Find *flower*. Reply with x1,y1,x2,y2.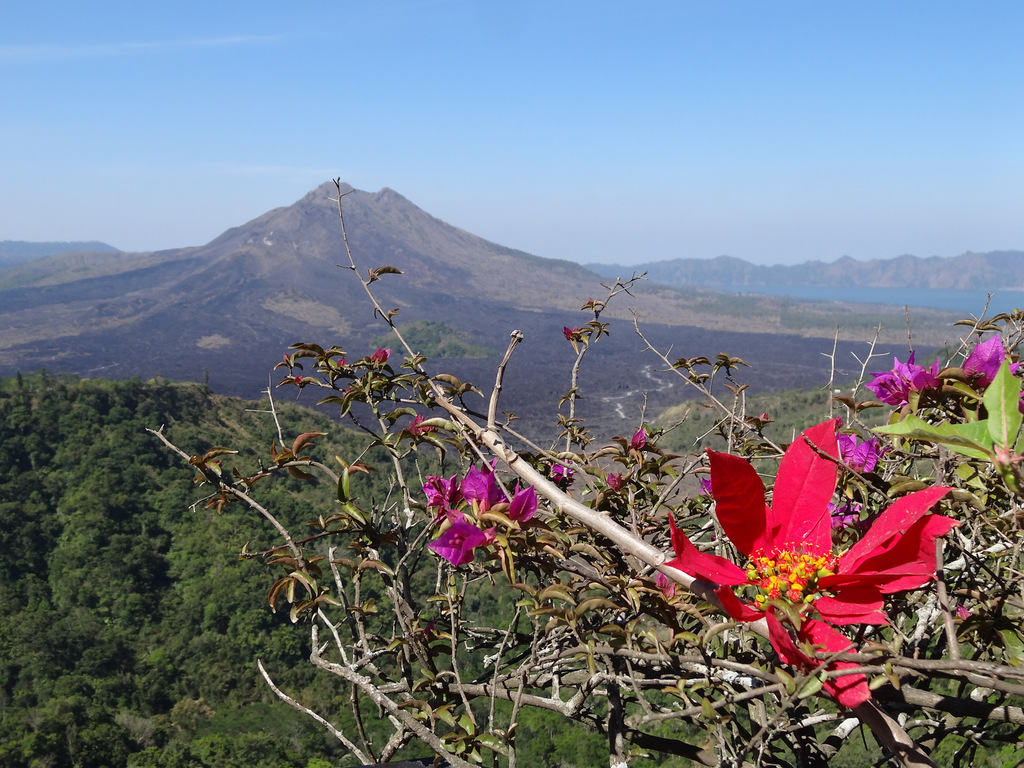
362,343,390,362.
